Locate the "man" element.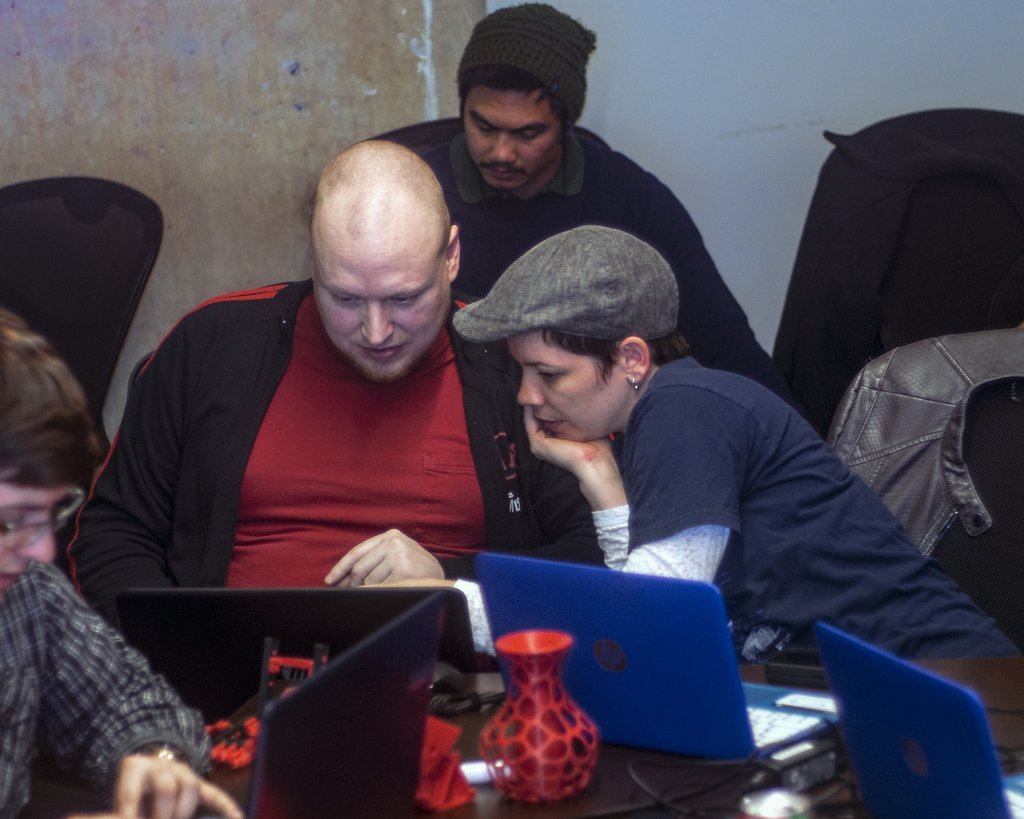
Element bbox: [49, 147, 595, 585].
